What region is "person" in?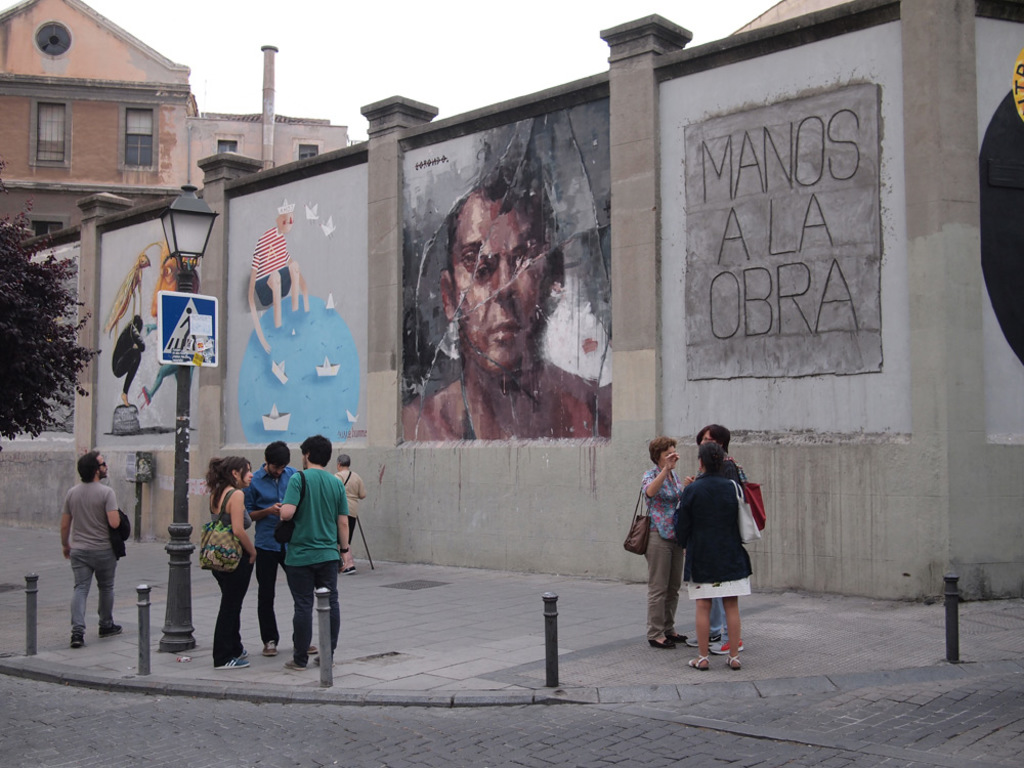
[638, 435, 698, 650].
